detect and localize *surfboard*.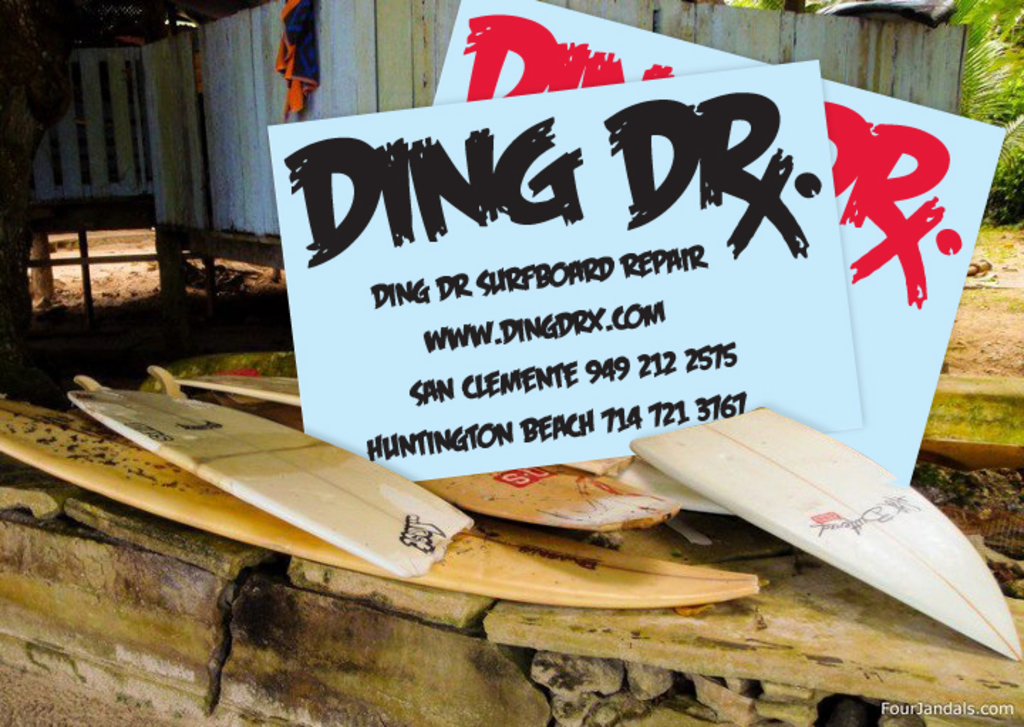
Localized at x1=0 y1=396 x2=768 y2=612.
